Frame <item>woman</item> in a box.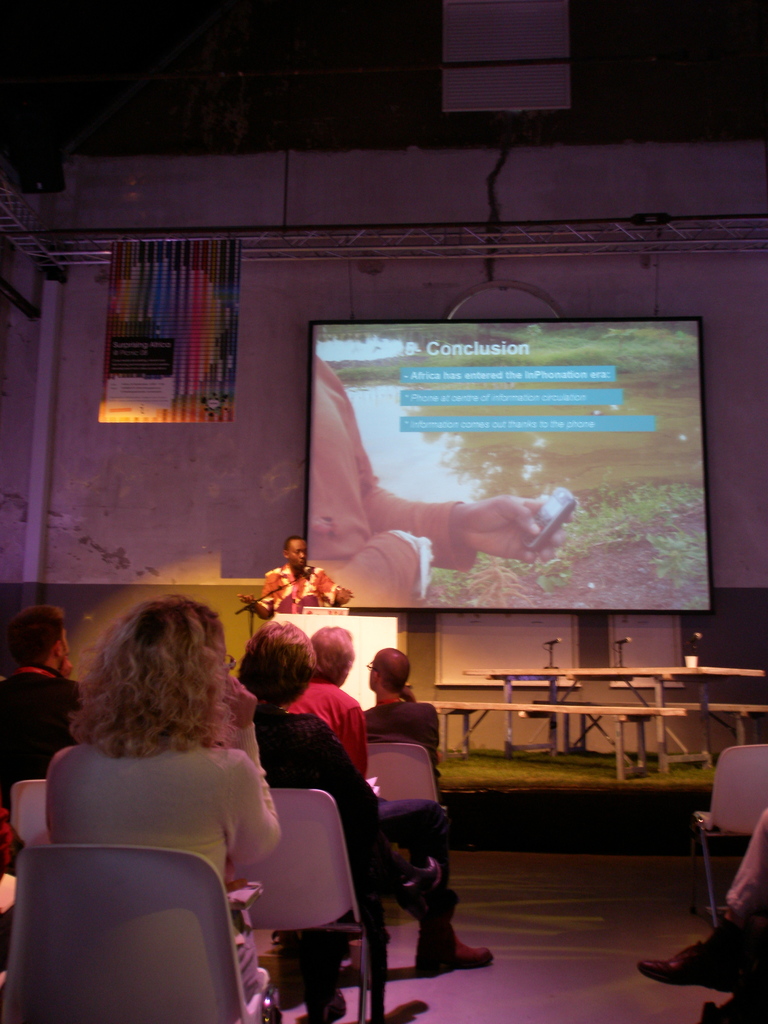
bbox=[45, 589, 272, 884].
